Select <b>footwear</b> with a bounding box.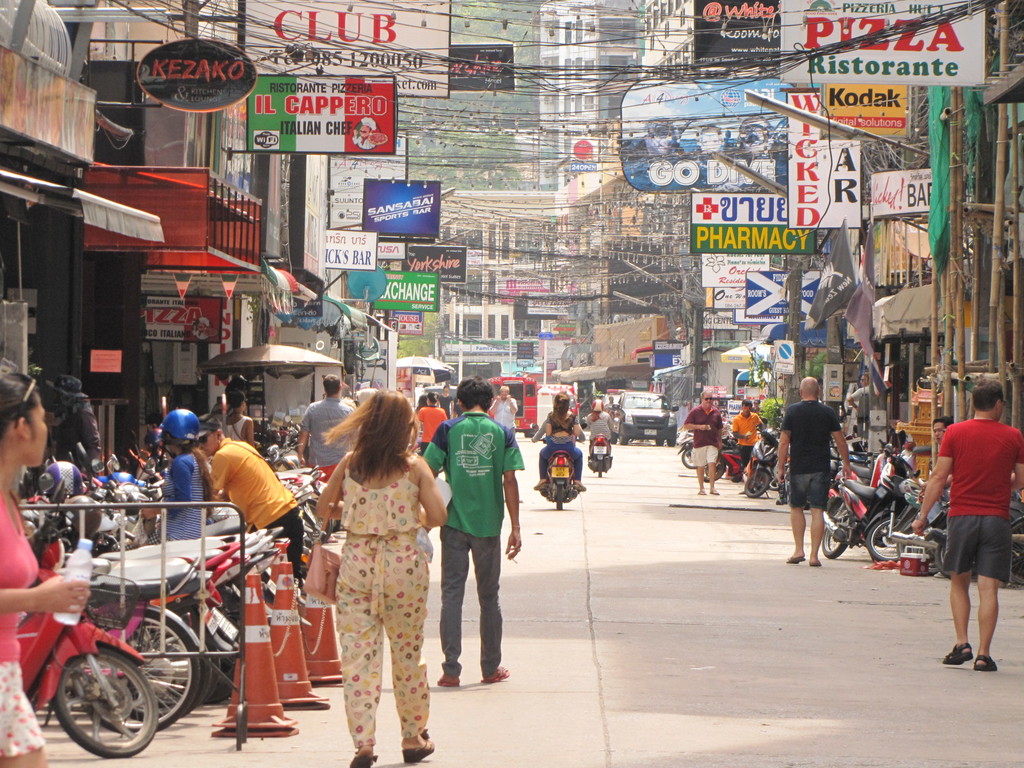
708/488/723/493.
